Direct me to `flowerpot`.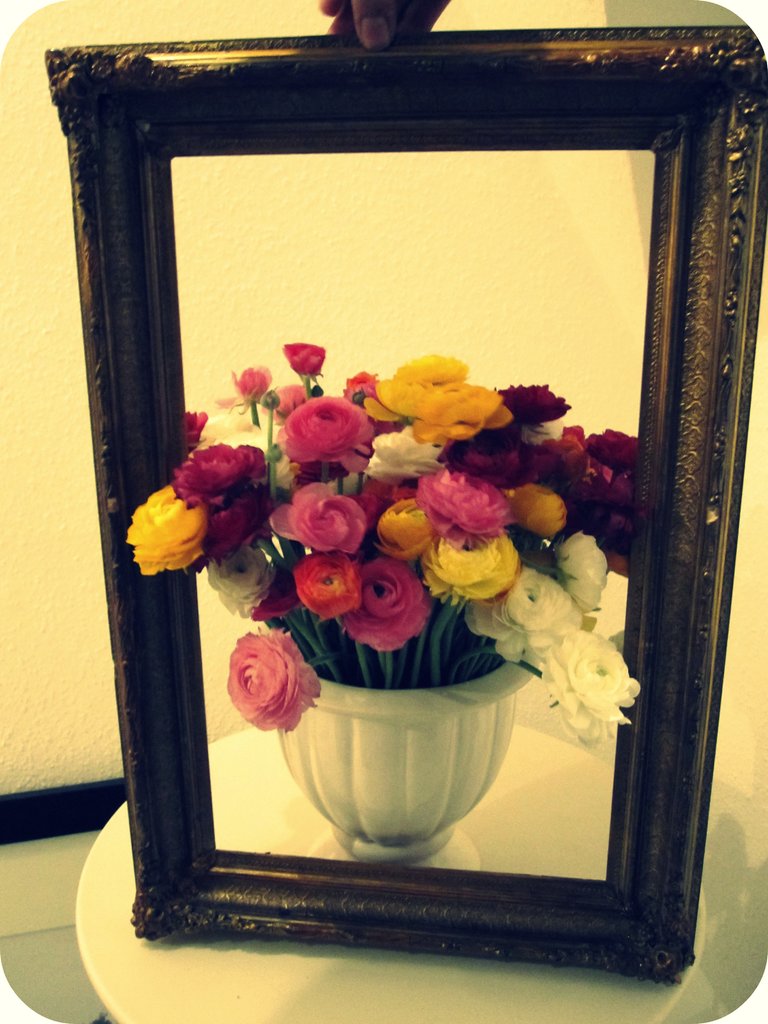
Direction: {"x1": 233, "y1": 596, "x2": 534, "y2": 864}.
